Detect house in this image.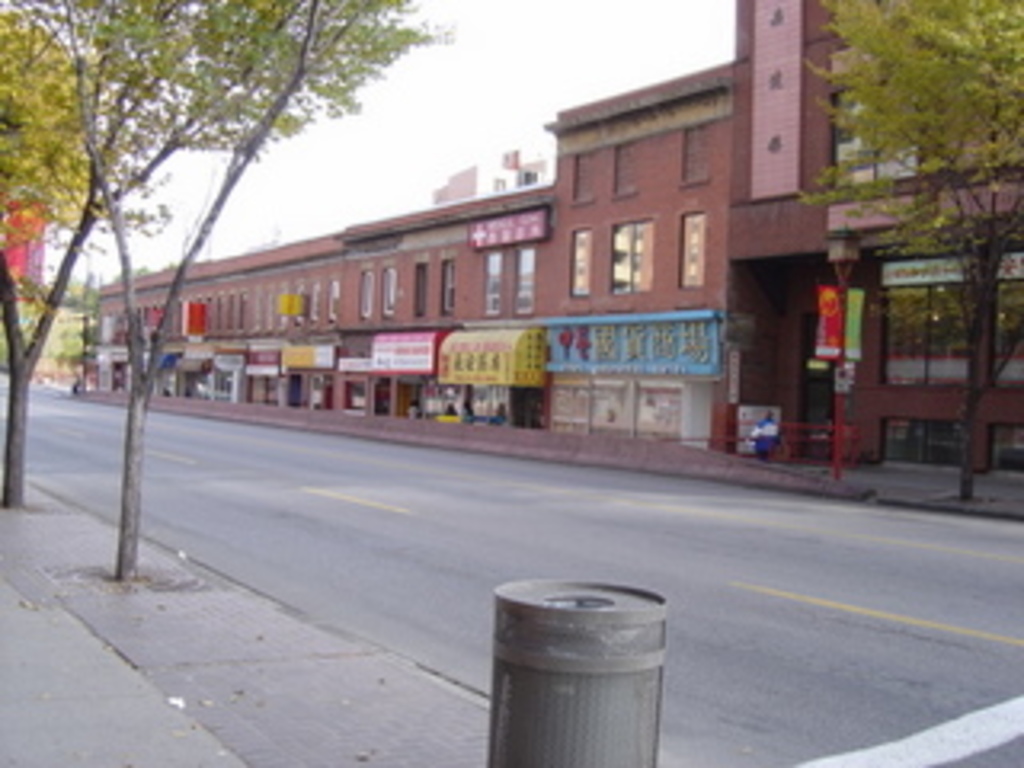
Detection: 707/0/1021/486.
